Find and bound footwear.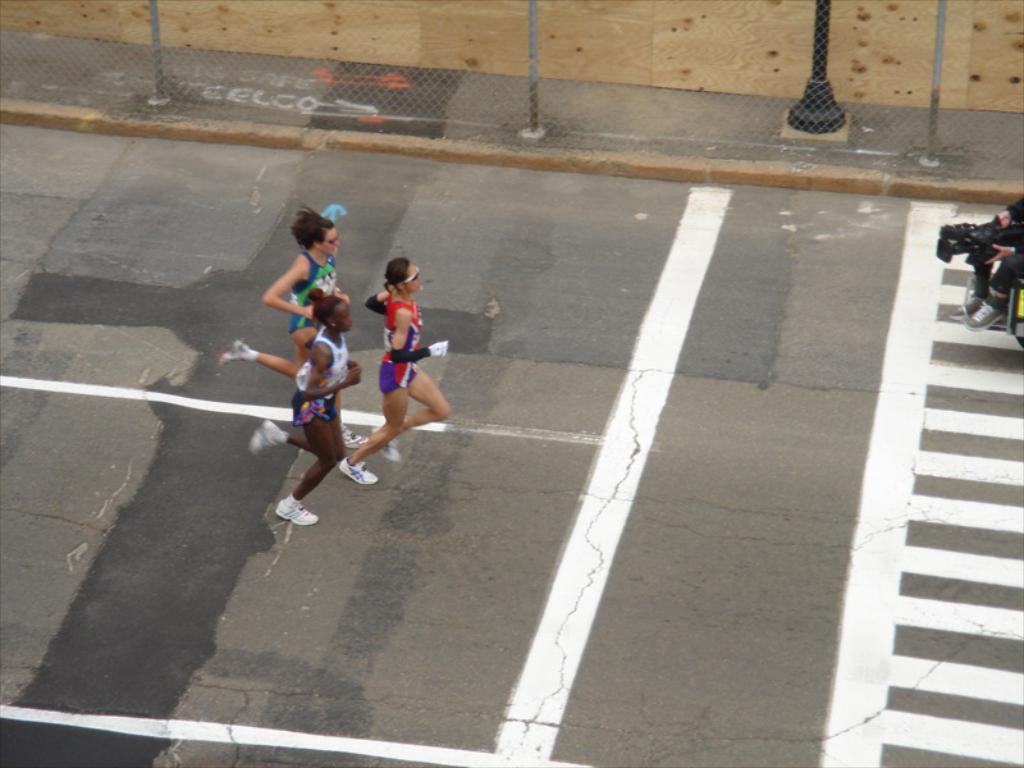
Bound: 963 274 986 312.
